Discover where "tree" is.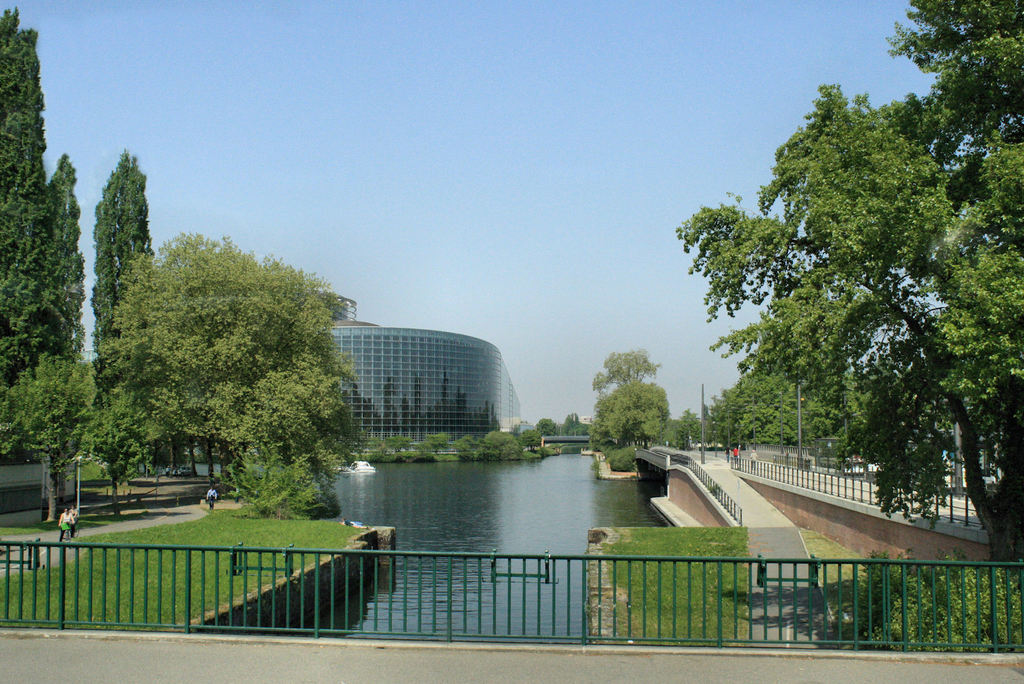
Discovered at x1=483, y1=427, x2=524, y2=461.
